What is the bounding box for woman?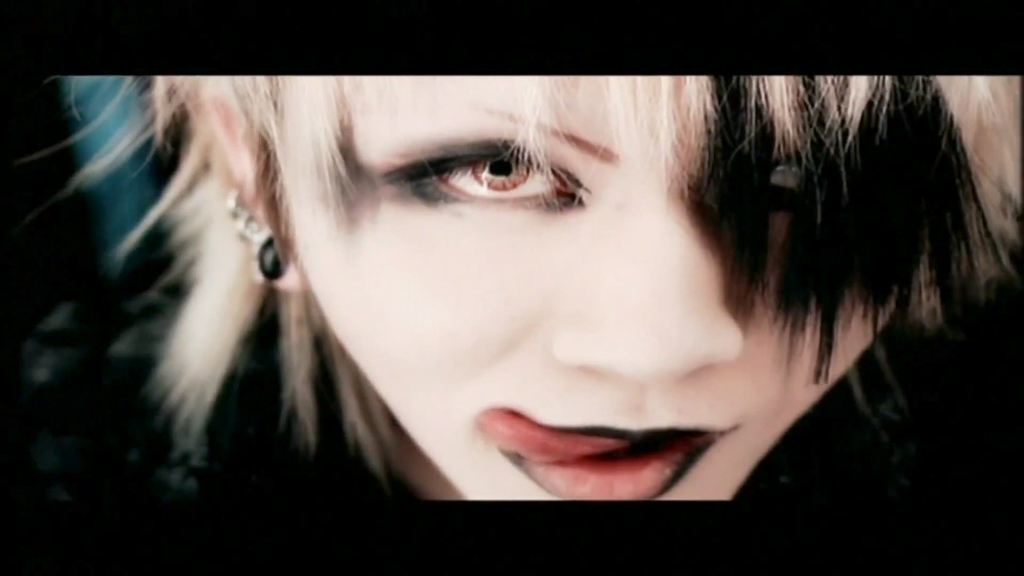
bbox(109, 38, 1005, 528).
